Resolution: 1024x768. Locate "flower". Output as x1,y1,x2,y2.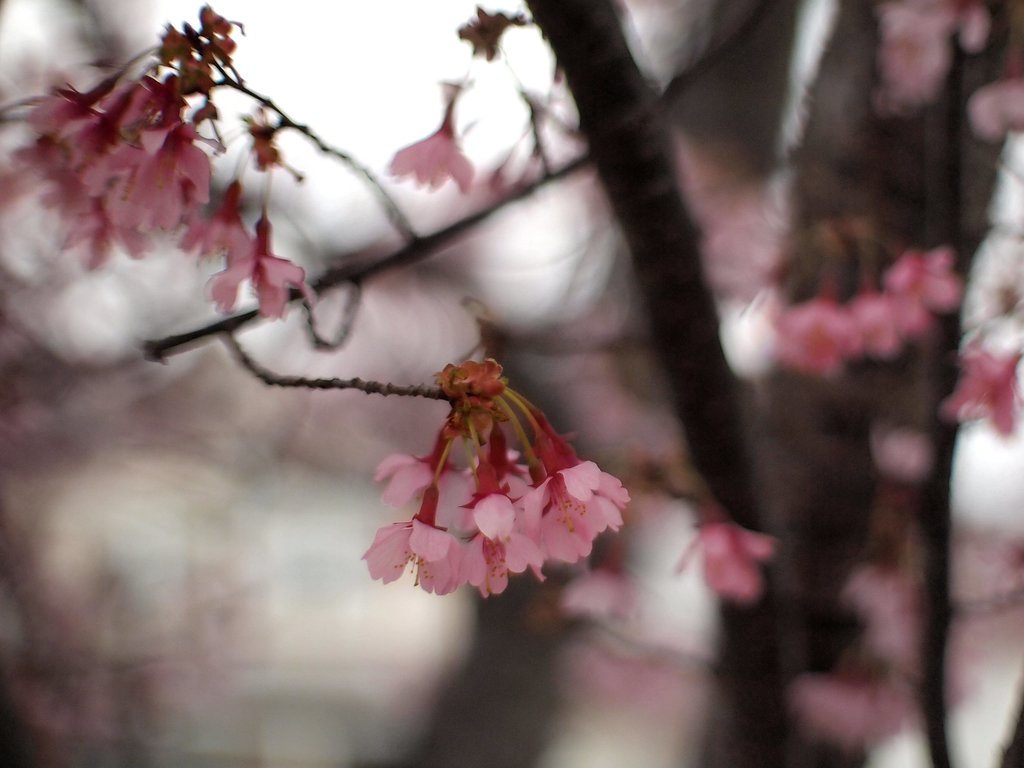
361,512,467,592.
